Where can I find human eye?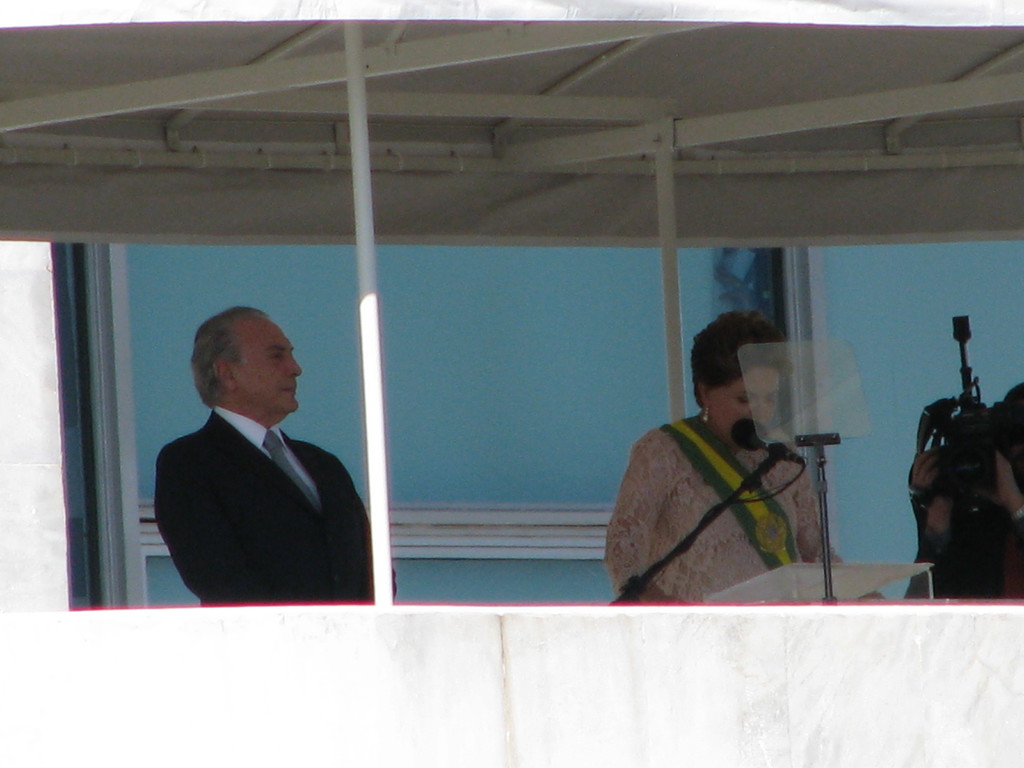
You can find it at locate(766, 394, 778, 404).
